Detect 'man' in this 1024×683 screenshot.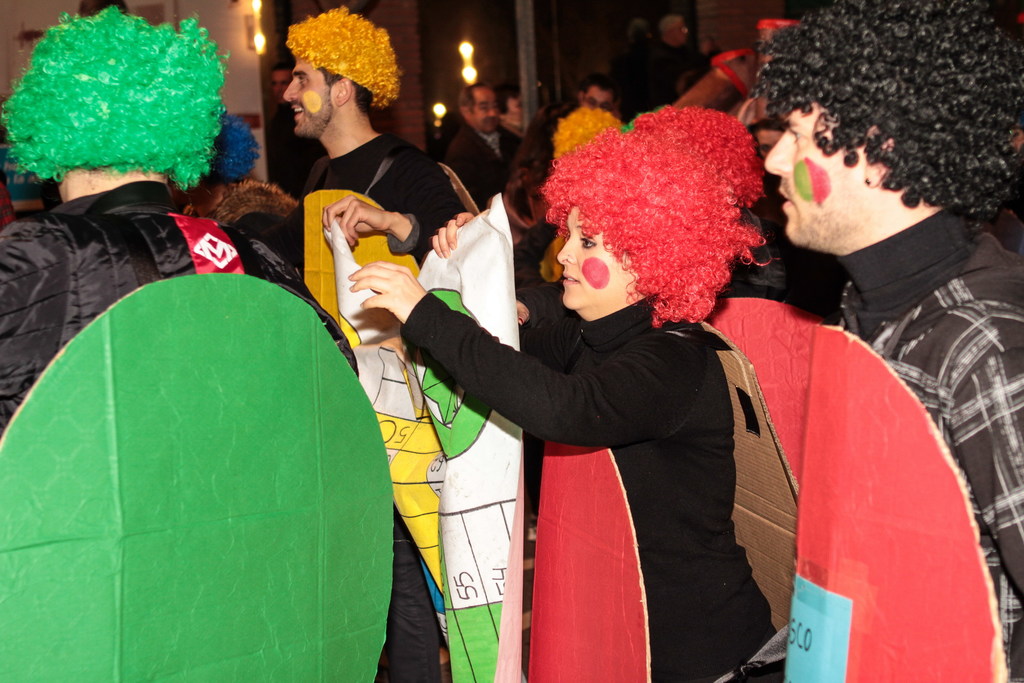
Detection: crop(0, 1, 454, 682).
